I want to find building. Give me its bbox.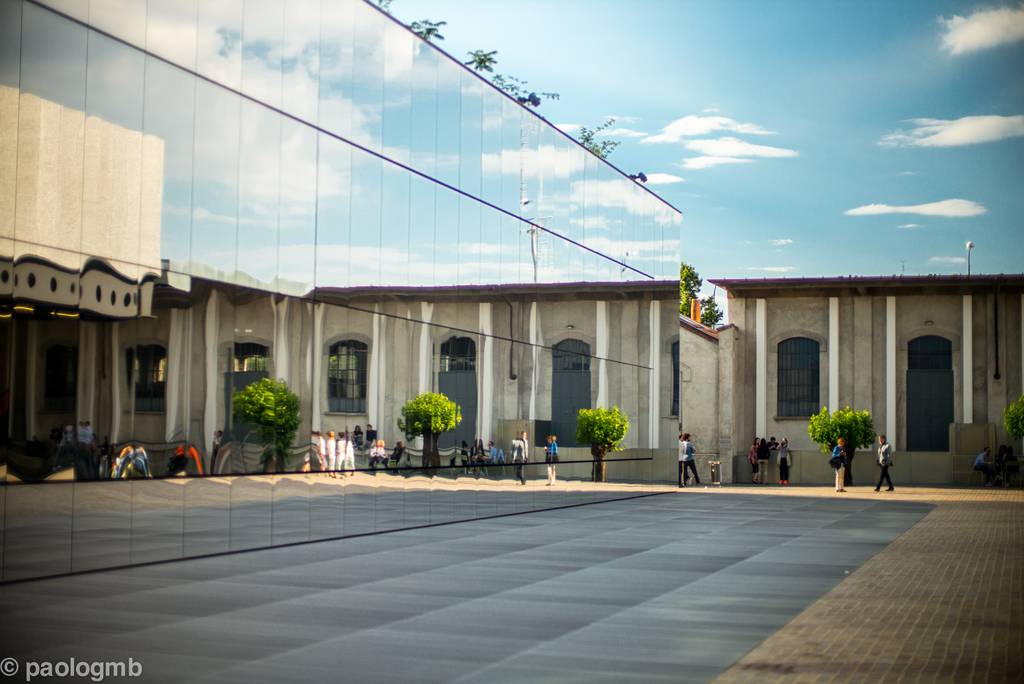
crop(681, 273, 1023, 491).
